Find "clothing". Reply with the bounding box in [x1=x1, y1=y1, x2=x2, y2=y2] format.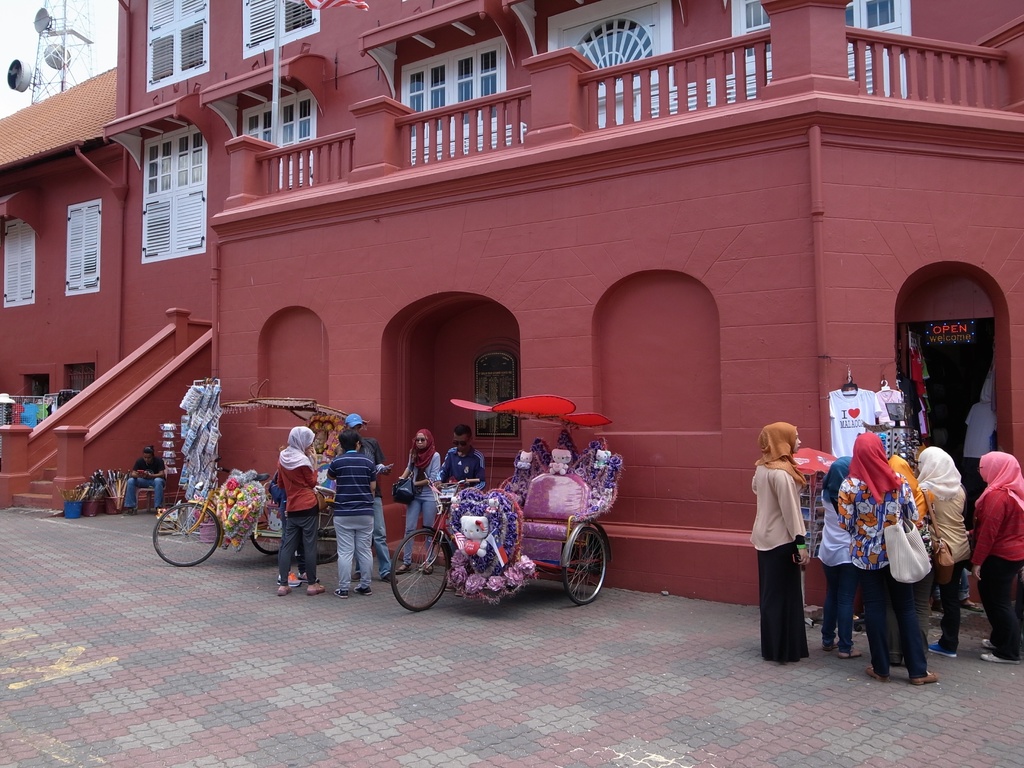
[x1=396, y1=446, x2=442, y2=559].
